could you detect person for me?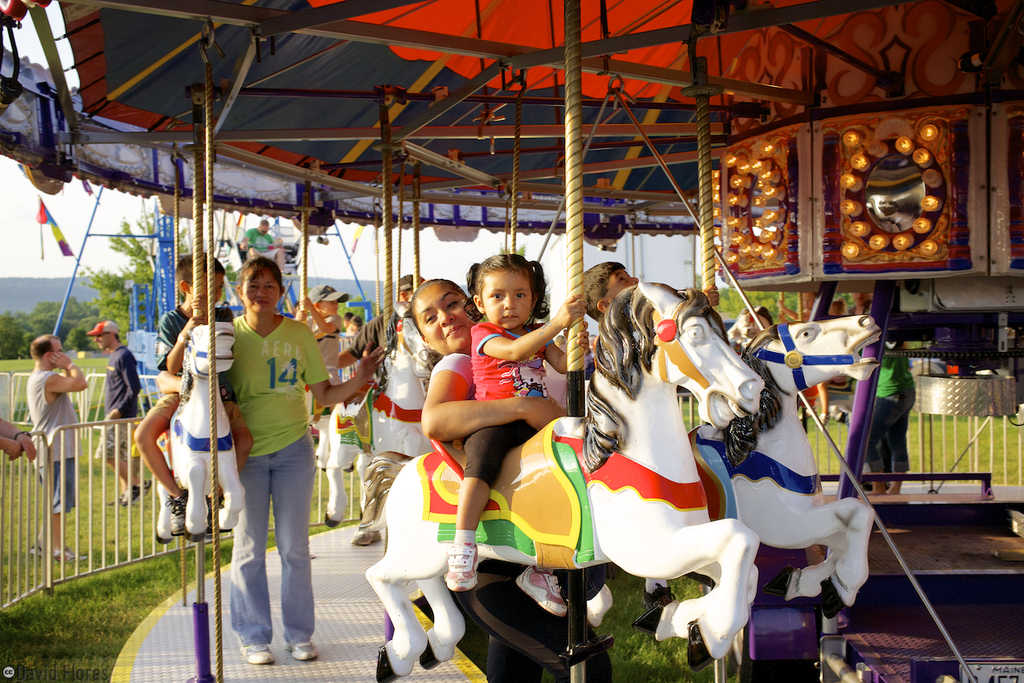
Detection result: [left=133, top=252, right=234, bottom=535].
